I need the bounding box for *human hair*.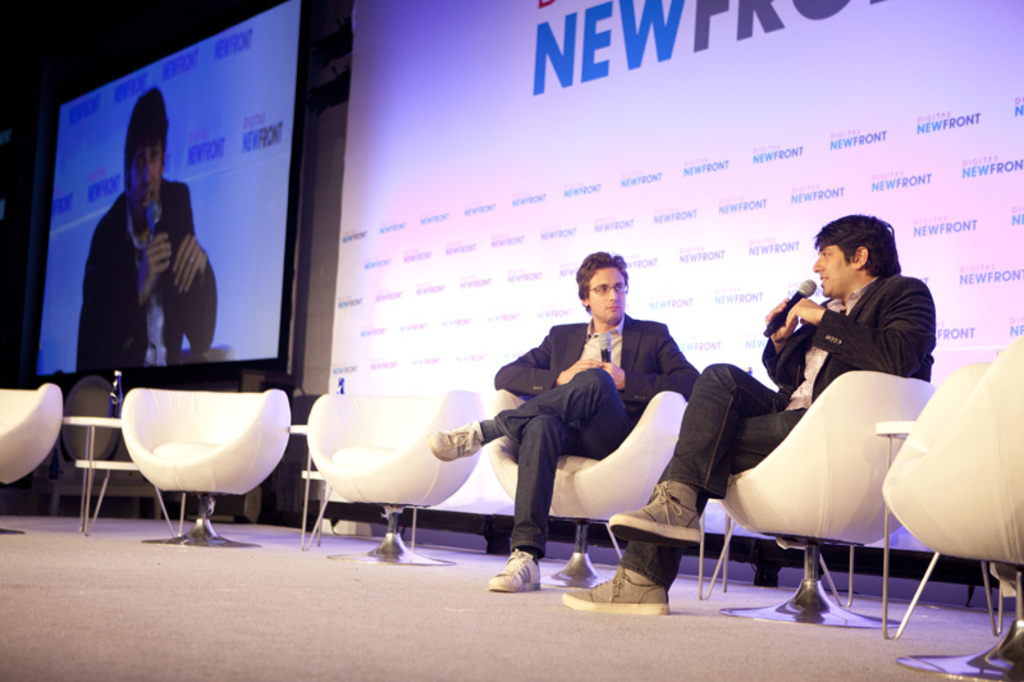
Here it is: bbox=[576, 251, 631, 312].
